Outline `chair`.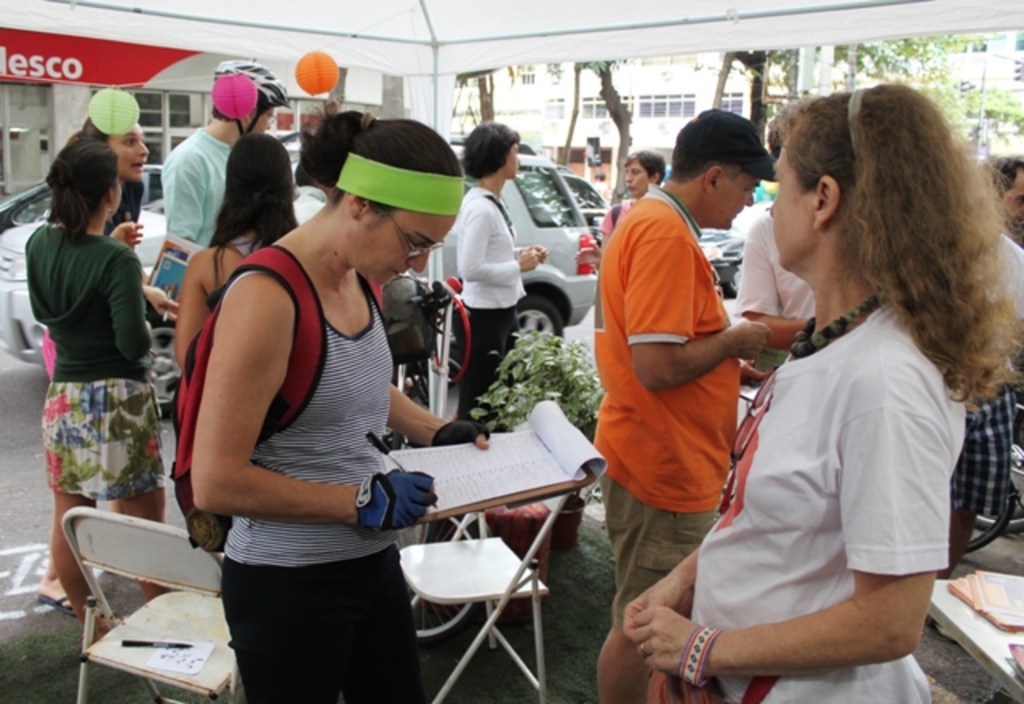
Outline: box=[395, 493, 571, 702].
